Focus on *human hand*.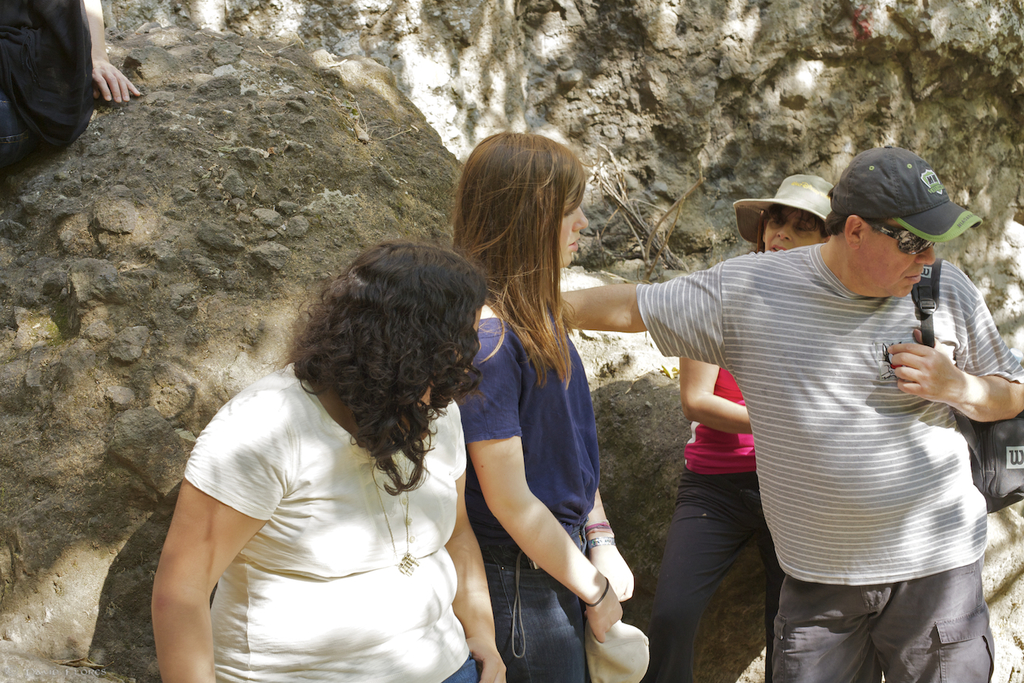
Focused at locate(465, 634, 509, 682).
